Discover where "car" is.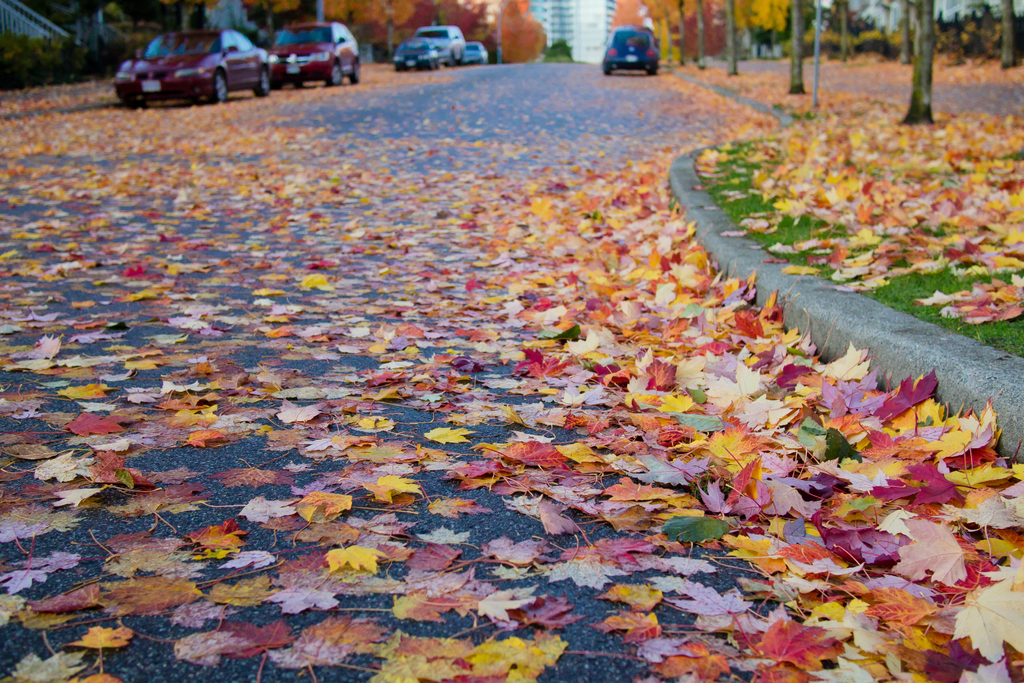
Discovered at 394:40:441:69.
